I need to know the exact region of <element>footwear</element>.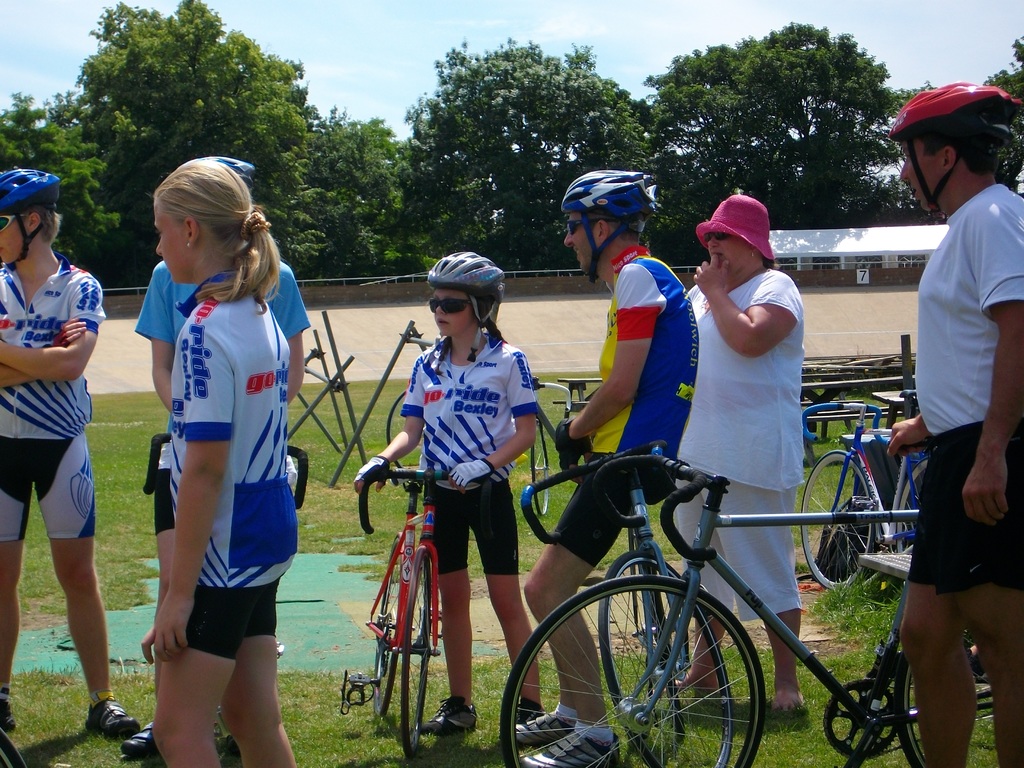
Region: {"x1": 524, "y1": 728, "x2": 623, "y2": 767}.
